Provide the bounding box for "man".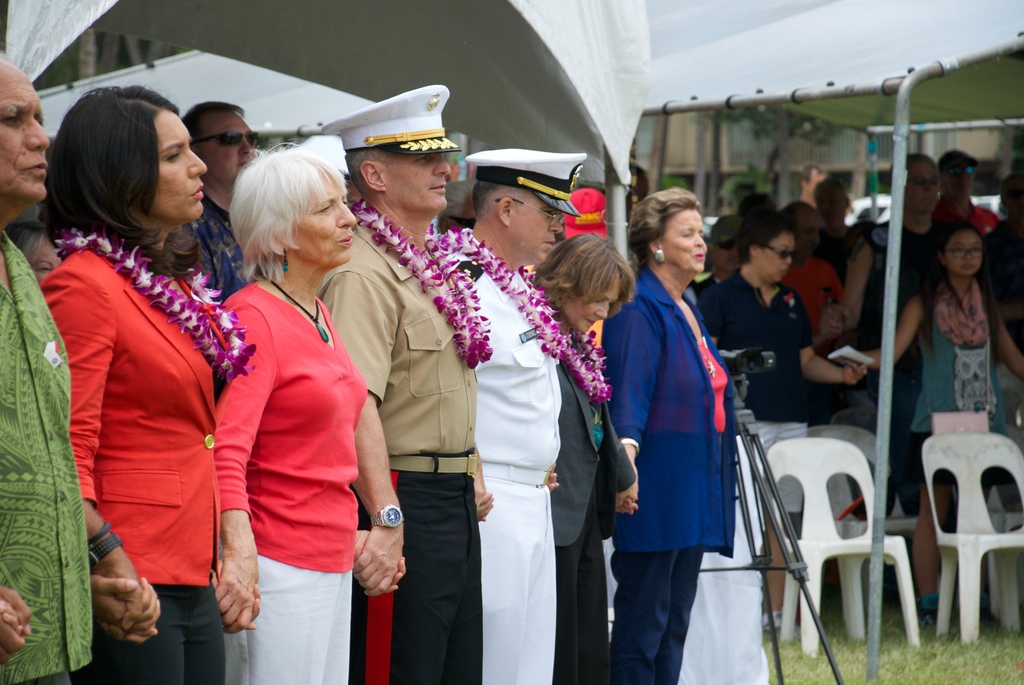
l=338, t=155, r=499, b=664.
